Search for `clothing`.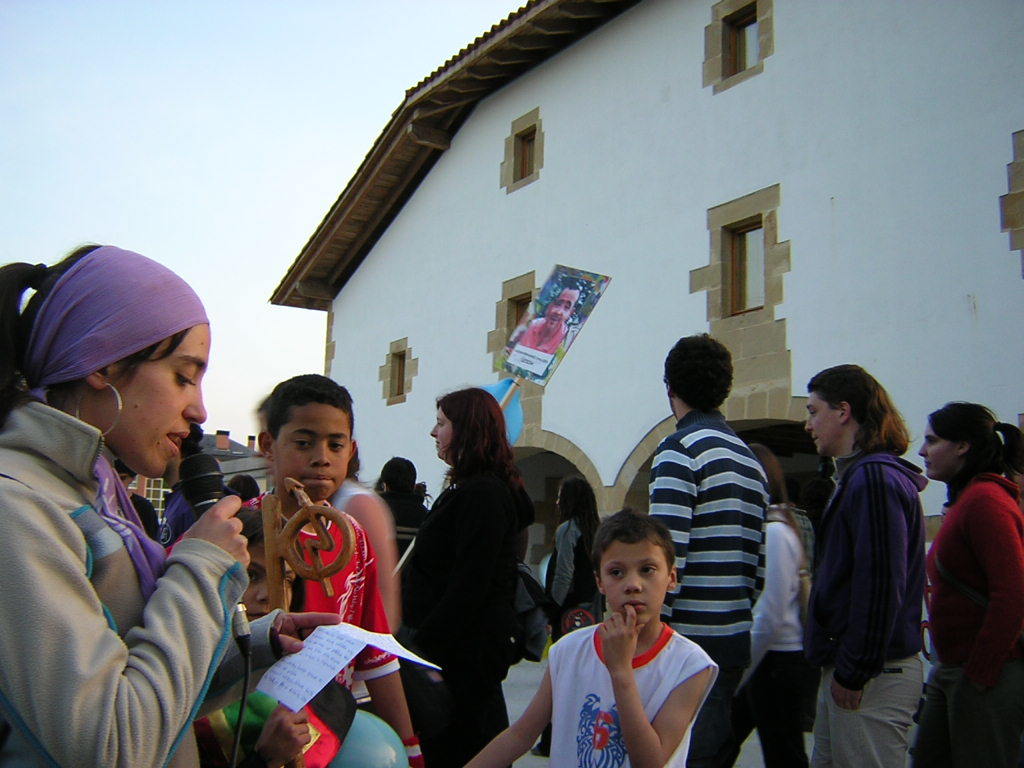
Found at rect(193, 685, 279, 767).
